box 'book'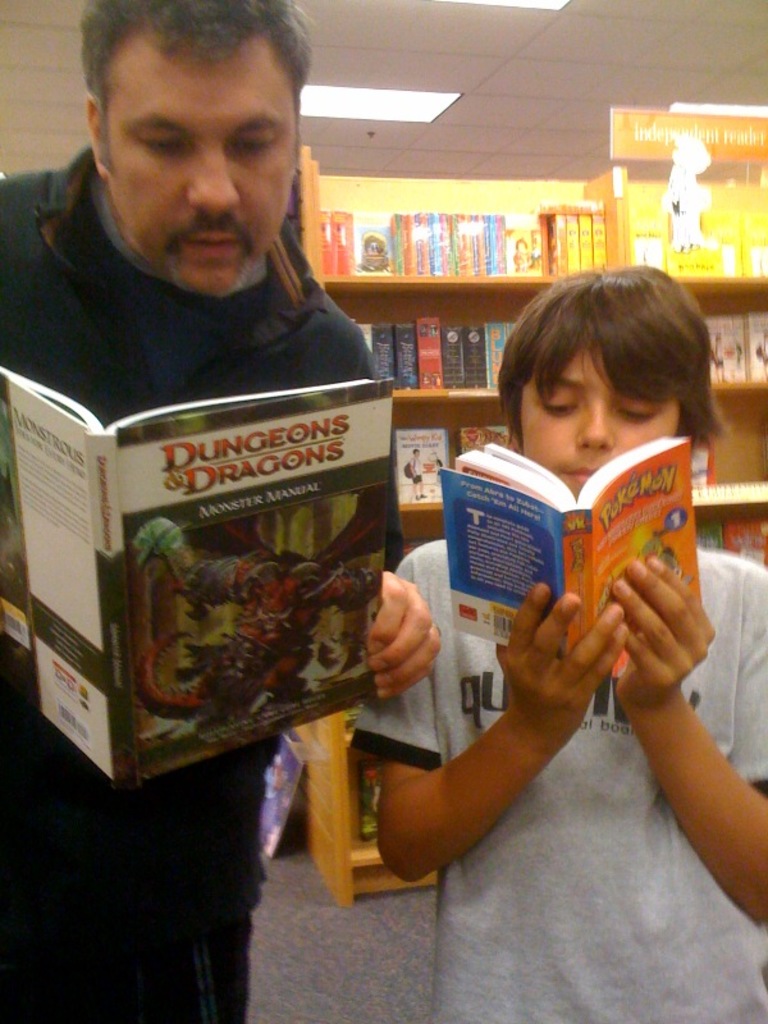
box(31, 325, 424, 815)
